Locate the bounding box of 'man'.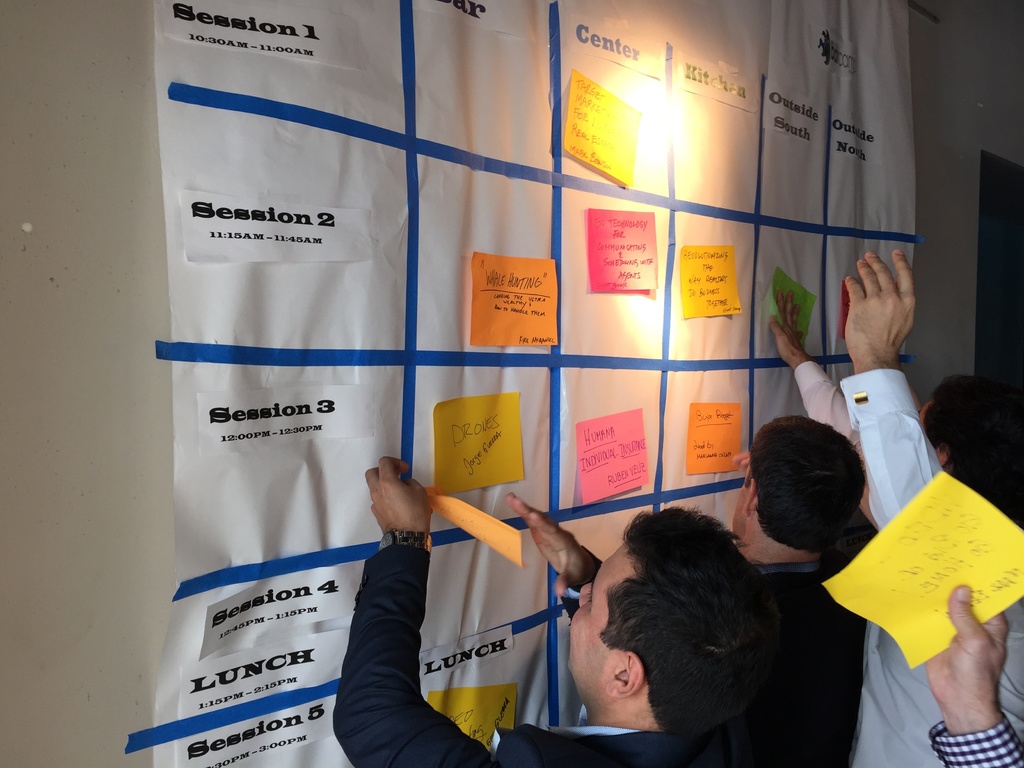
Bounding box: [726, 413, 868, 767].
